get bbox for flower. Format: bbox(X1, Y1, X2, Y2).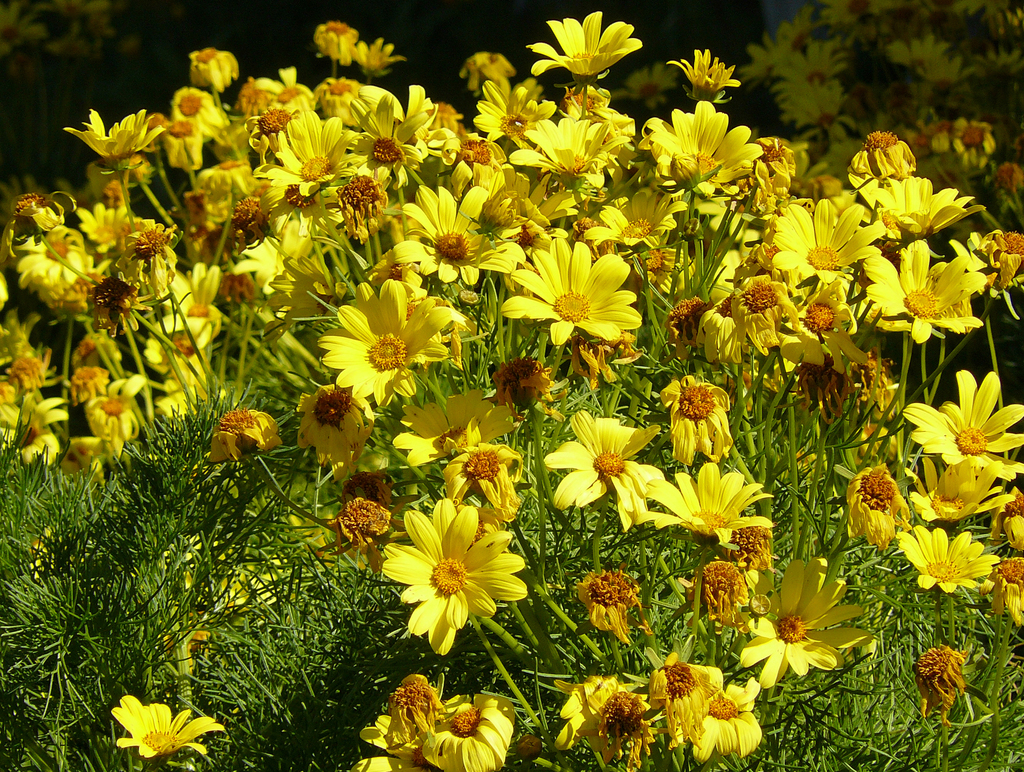
bbox(698, 295, 744, 367).
